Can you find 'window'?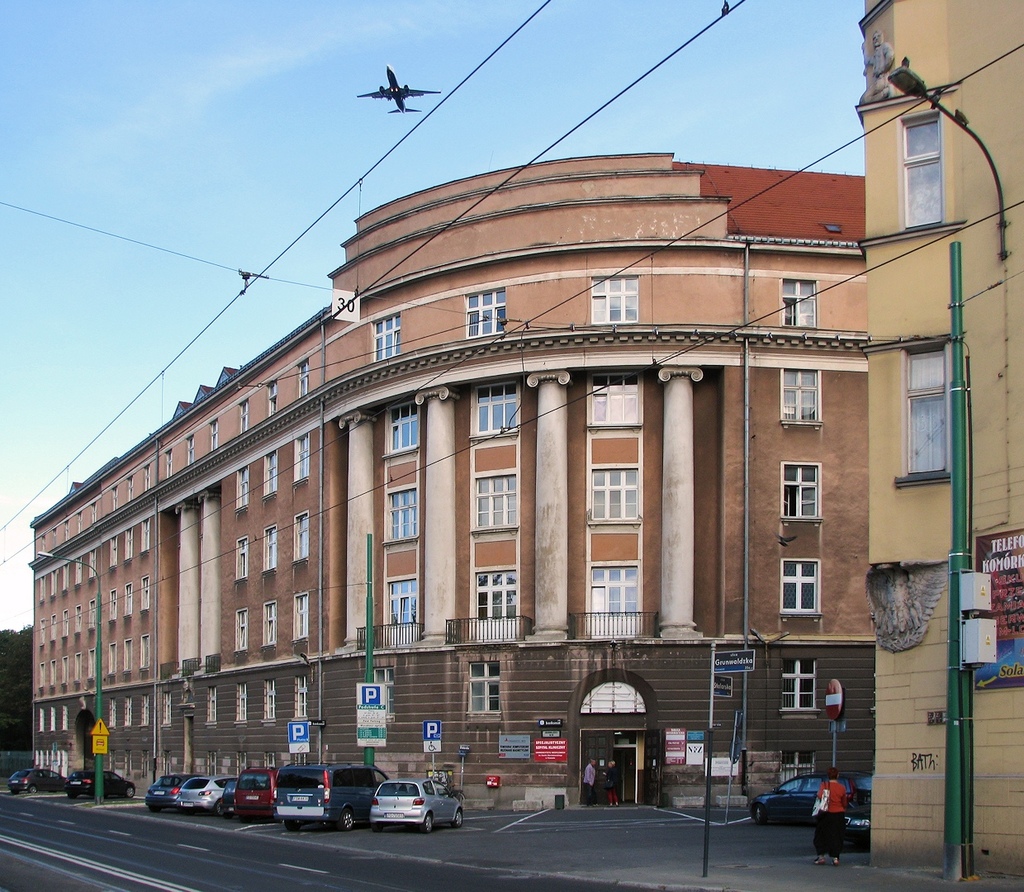
Yes, bounding box: BBox(387, 395, 416, 453).
